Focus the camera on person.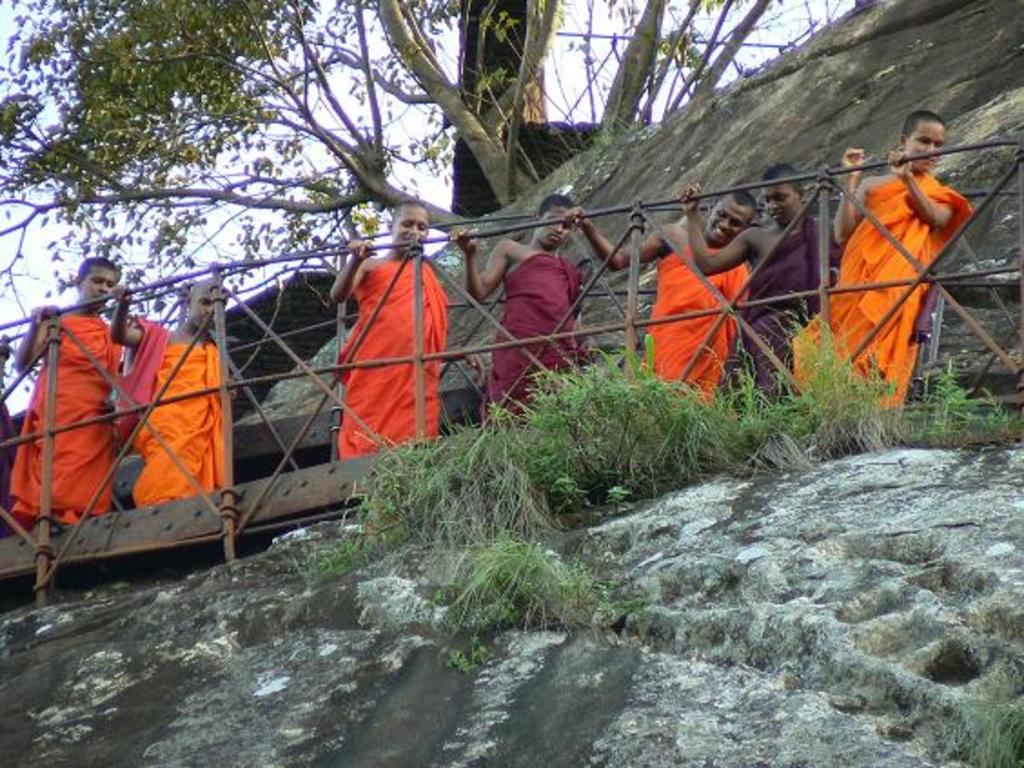
Focus region: bbox(107, 278, 223, 505).
